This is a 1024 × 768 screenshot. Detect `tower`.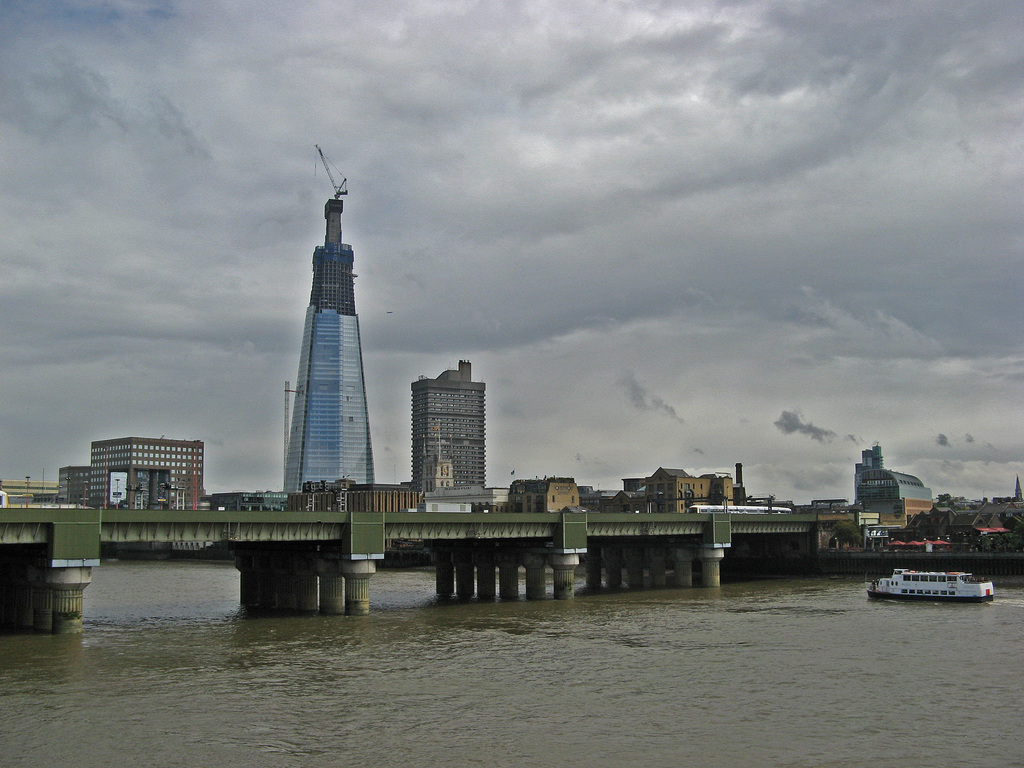
[x1=728, y1=458, x2=746, y2=504].
